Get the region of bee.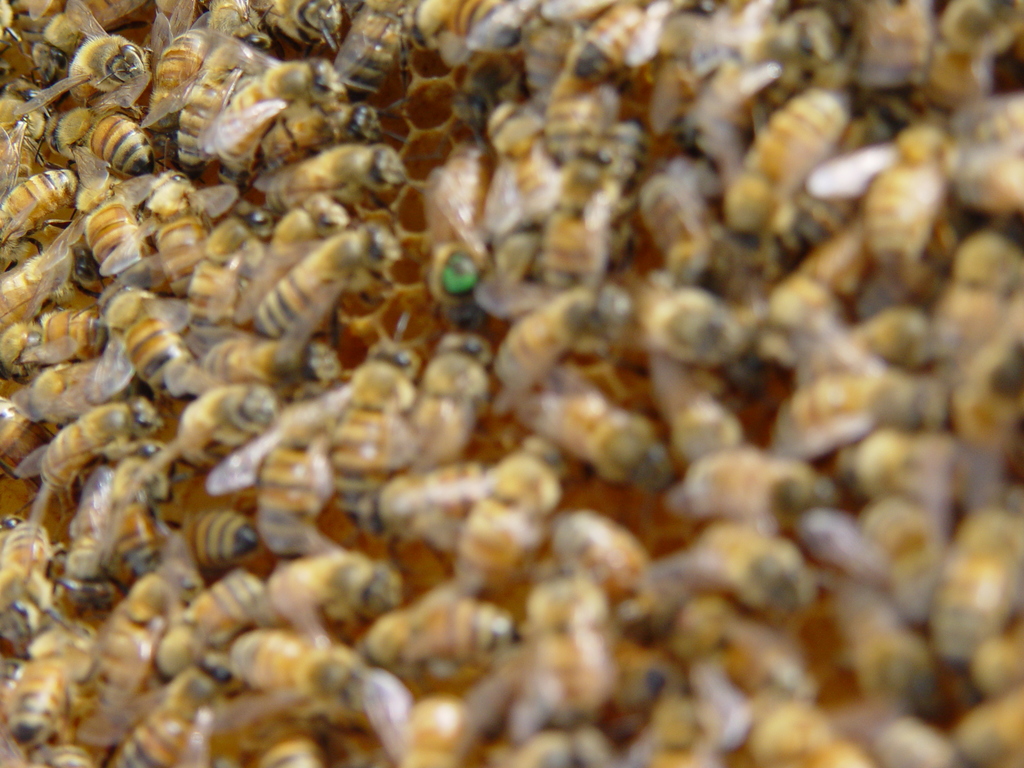
l=724, t=196, r=879, b=384.
